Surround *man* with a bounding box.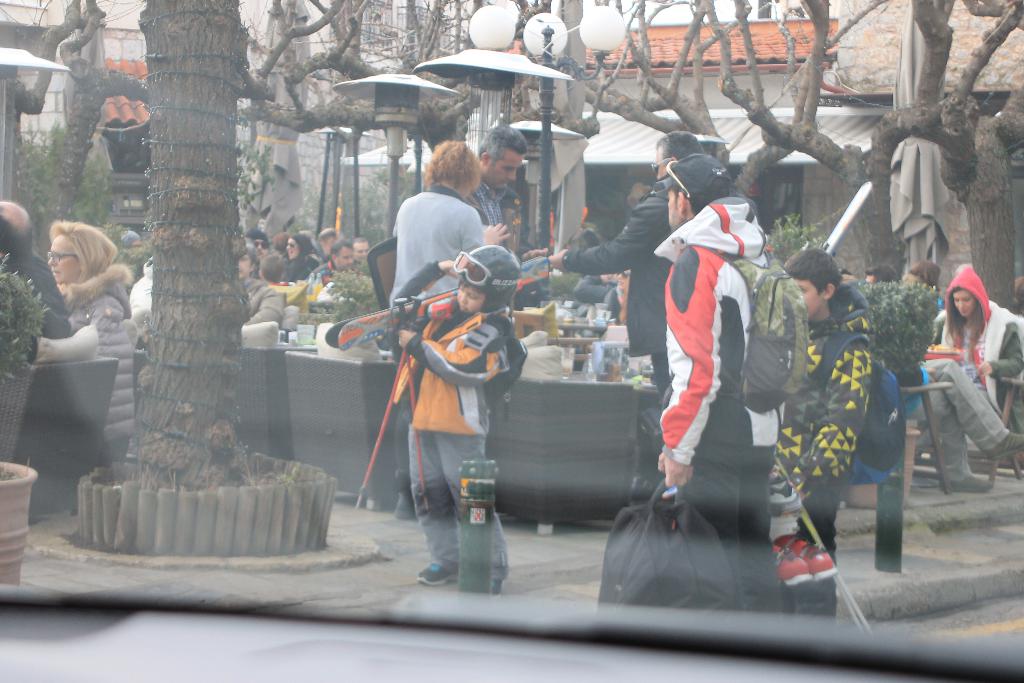
308:237:353:279.
